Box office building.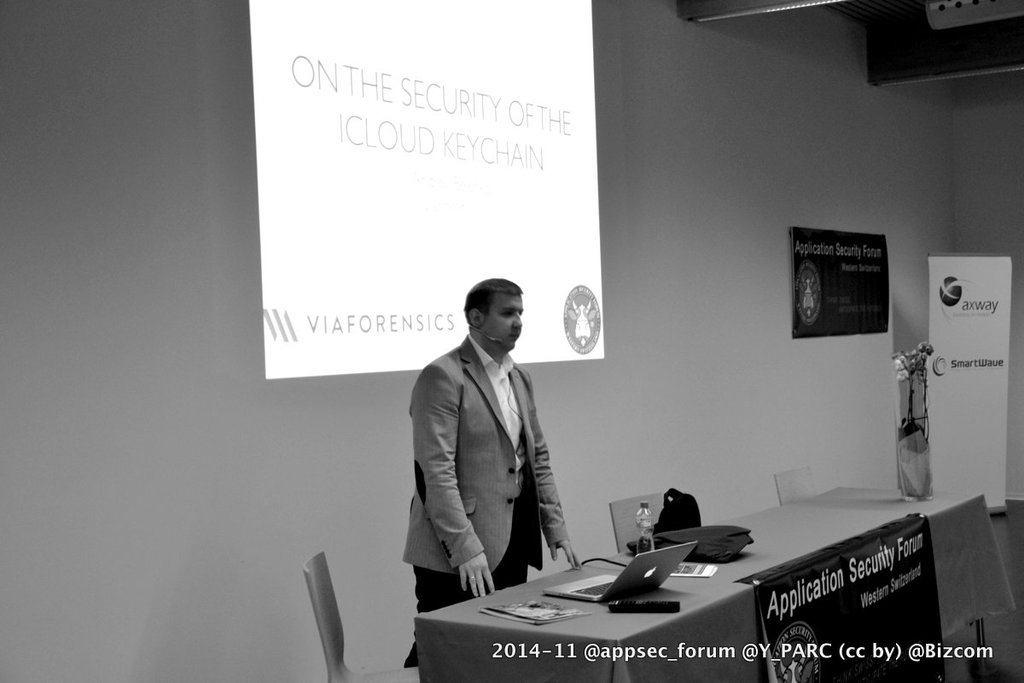
crop(84, 78, 1003, 682).
